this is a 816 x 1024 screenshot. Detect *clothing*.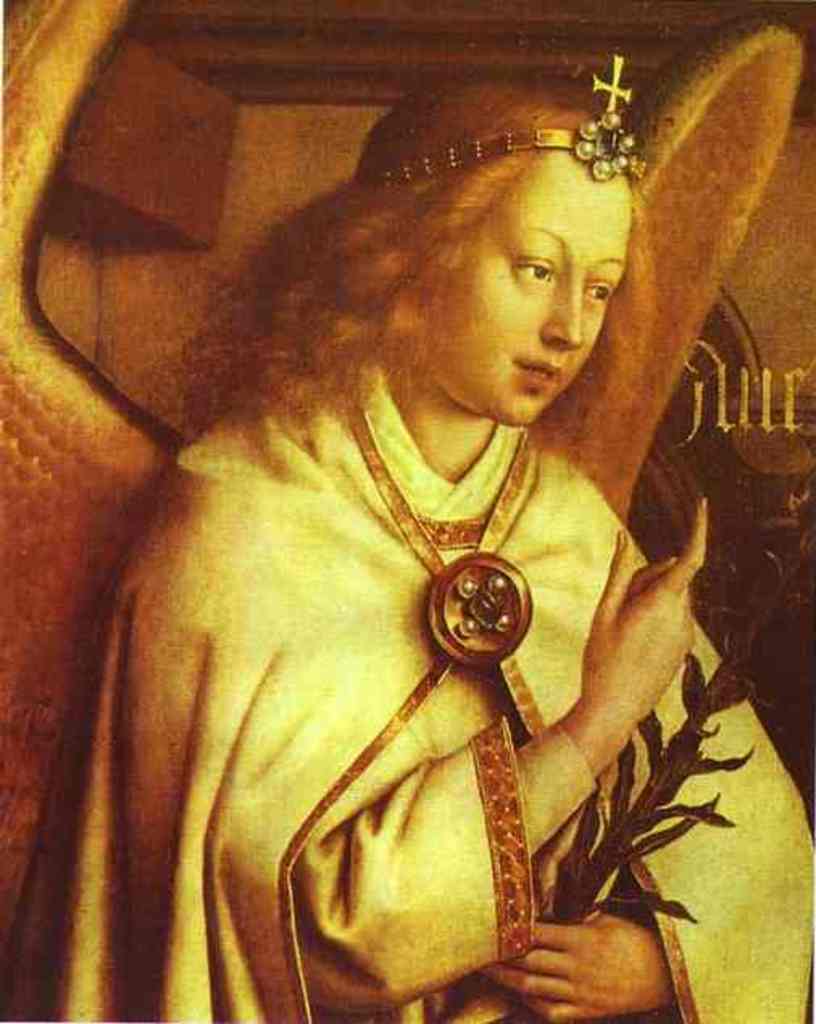
box=[140, 287, 722, 937].
